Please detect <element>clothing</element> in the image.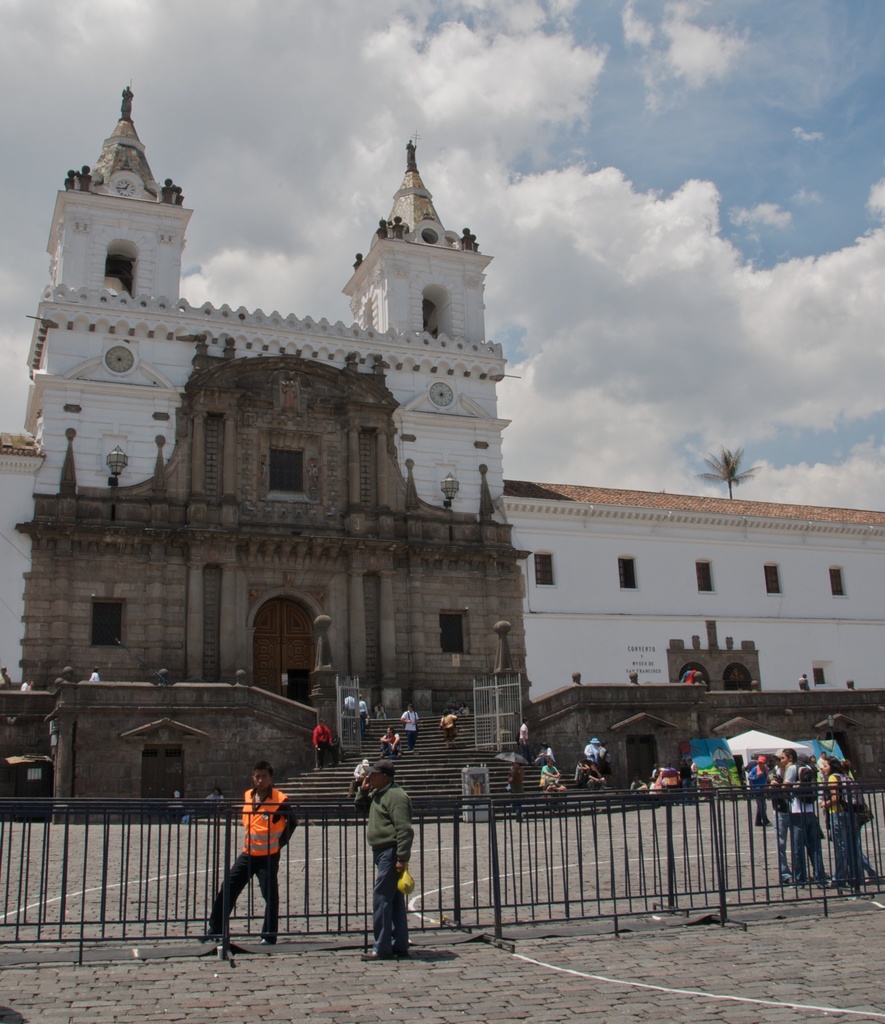
394, 710, 417, 743.
